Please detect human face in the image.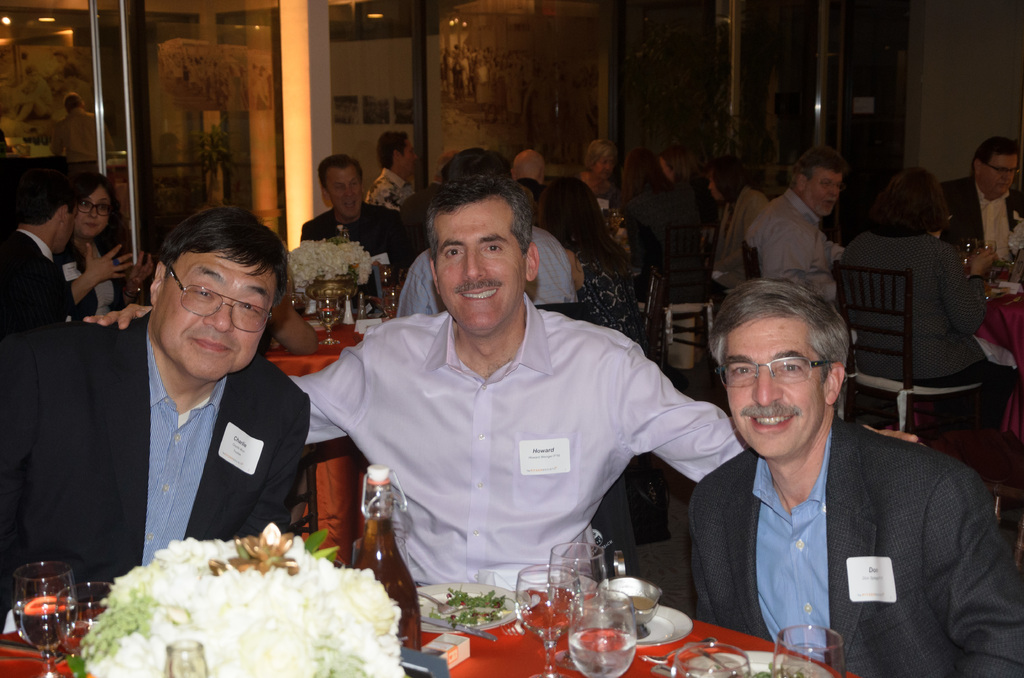
<bbox>145, 248, 279, 382</bbox>.
